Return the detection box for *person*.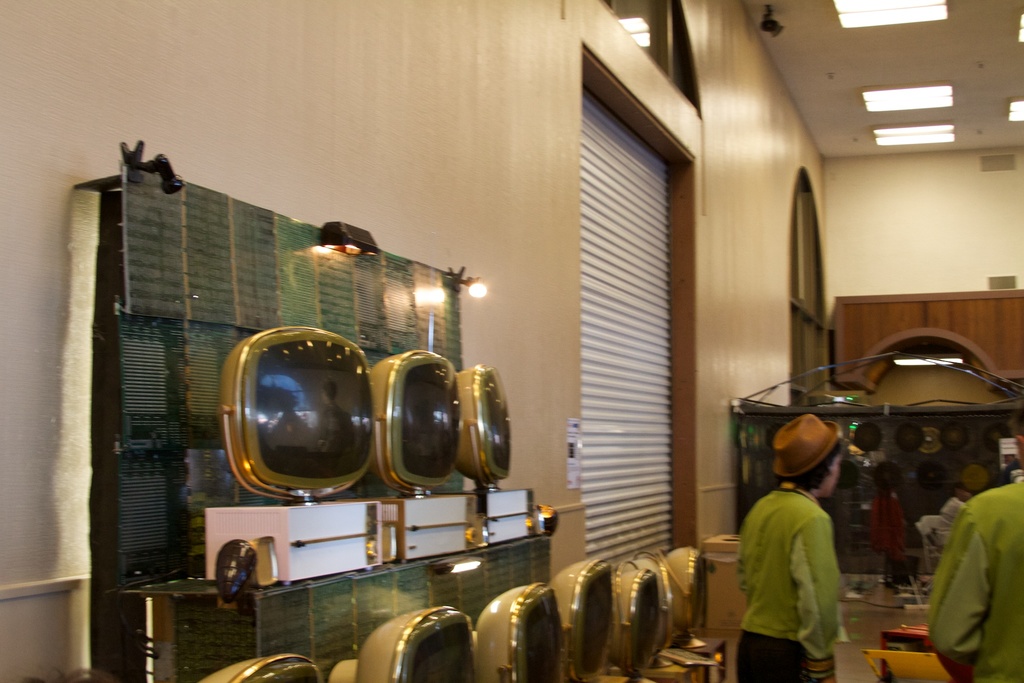
733, 415, 843, 682.
